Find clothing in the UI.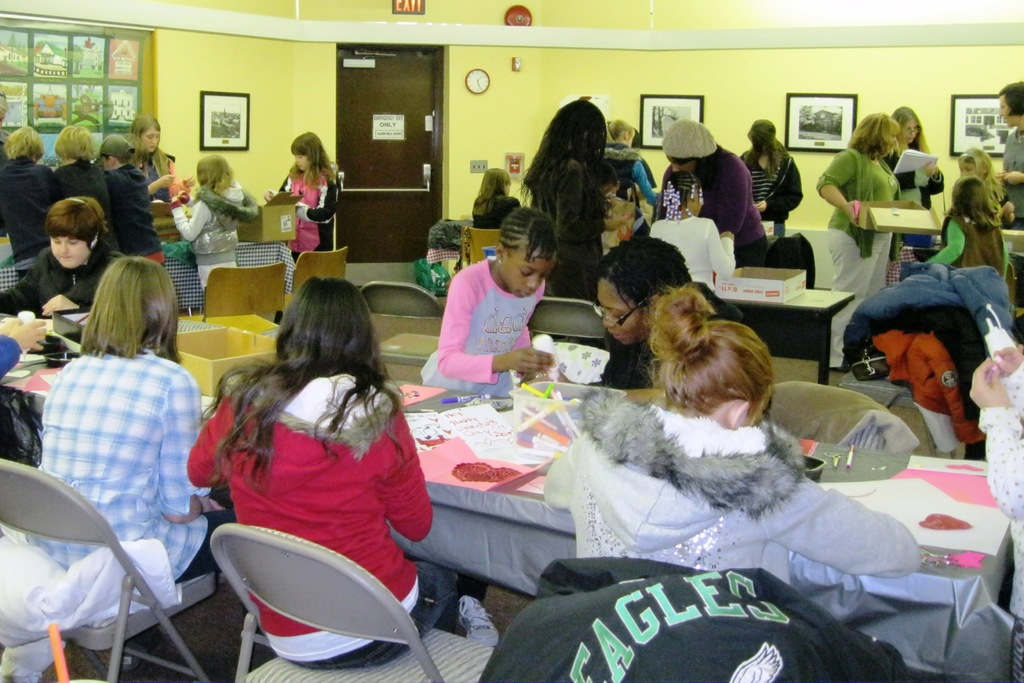
UI element at crop(186, 357, 498, 672).
